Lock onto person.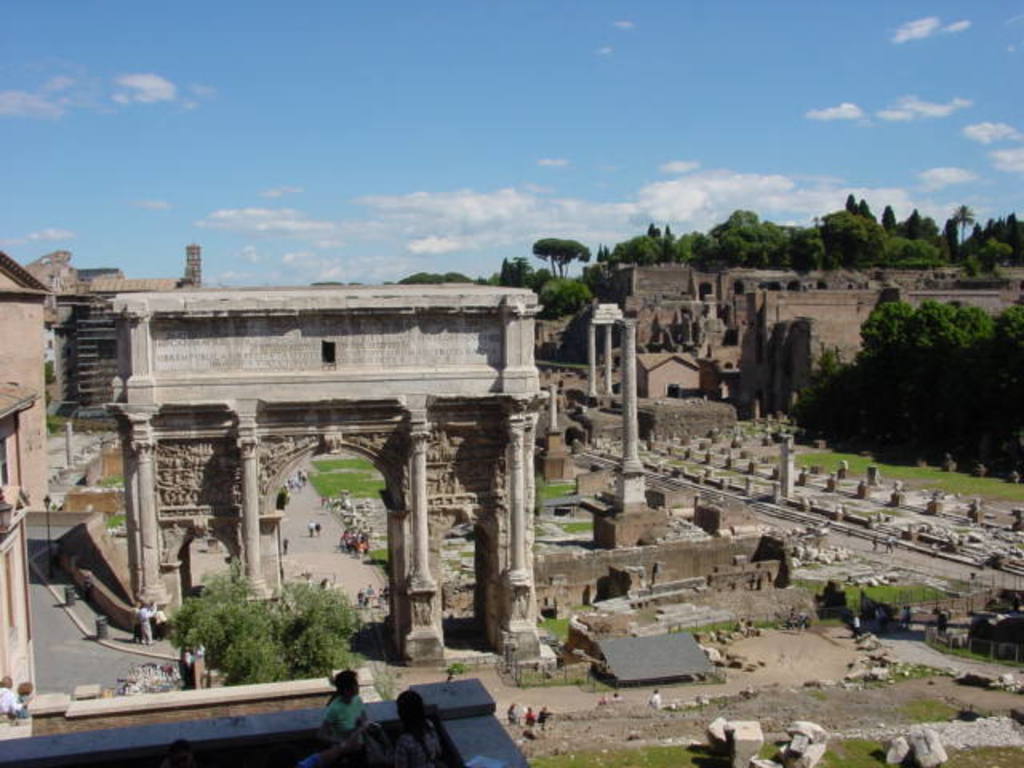
Locked: [320,662,362,739].
